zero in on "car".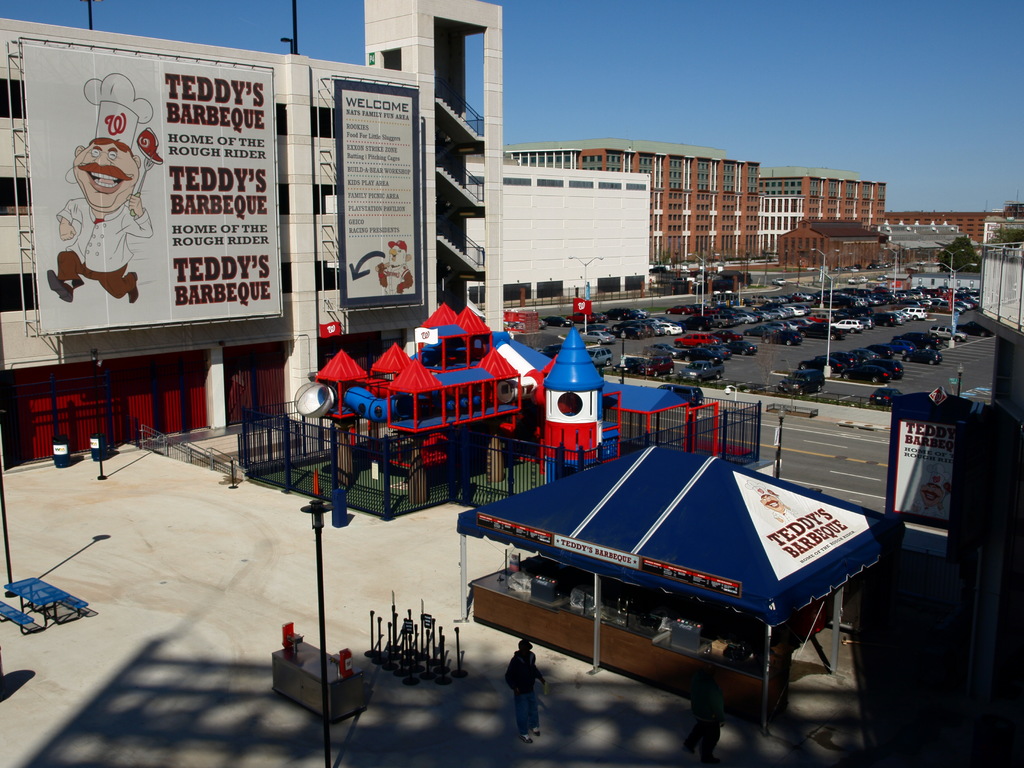
Zeroed in: detection(869, 388, 901, 404).
